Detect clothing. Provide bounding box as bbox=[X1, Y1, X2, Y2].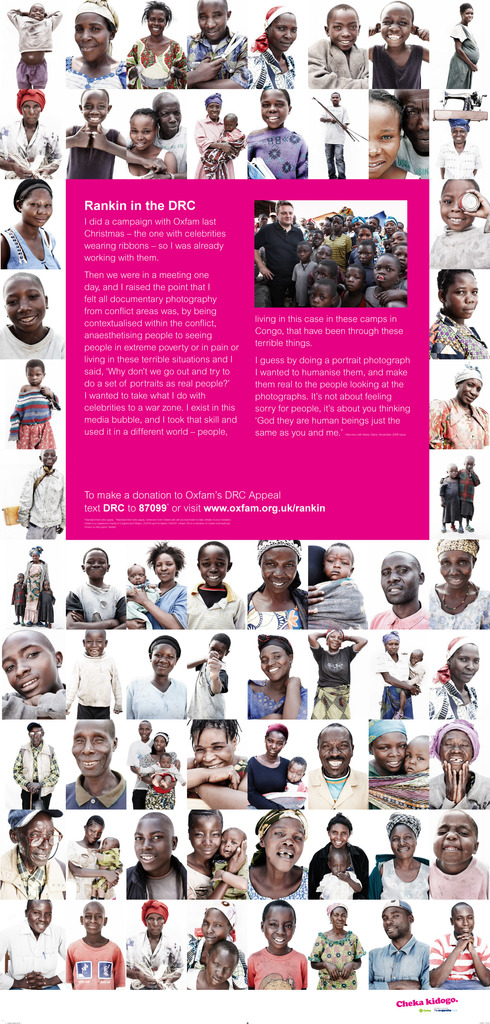
bbox=[0, 685, 63, 720].
